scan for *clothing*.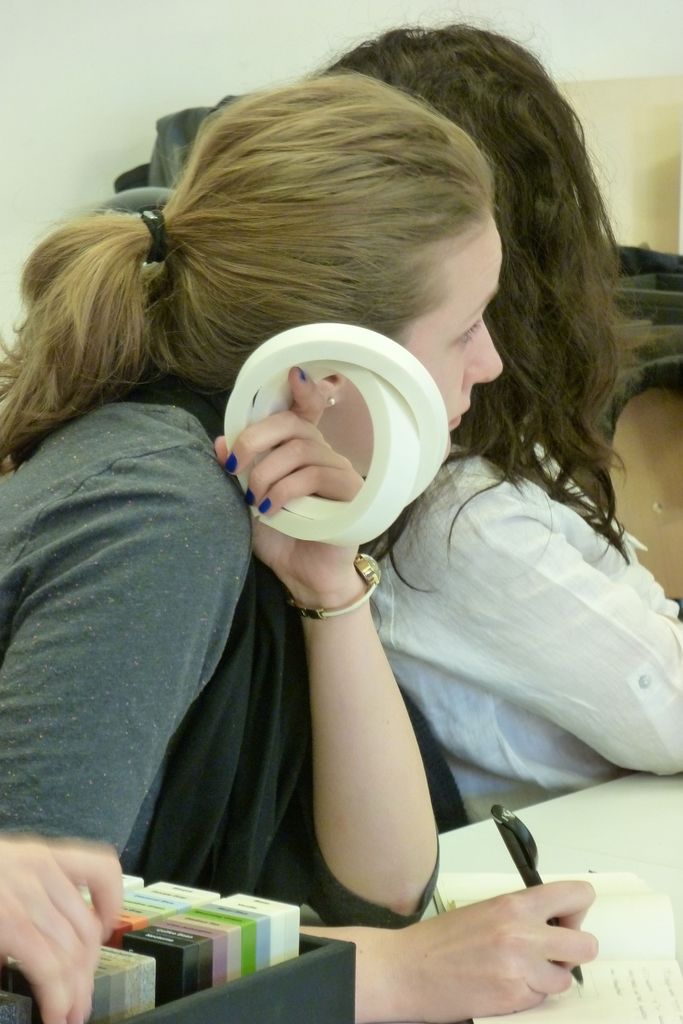
Scan result: rect(327, 341, 672, 877).
